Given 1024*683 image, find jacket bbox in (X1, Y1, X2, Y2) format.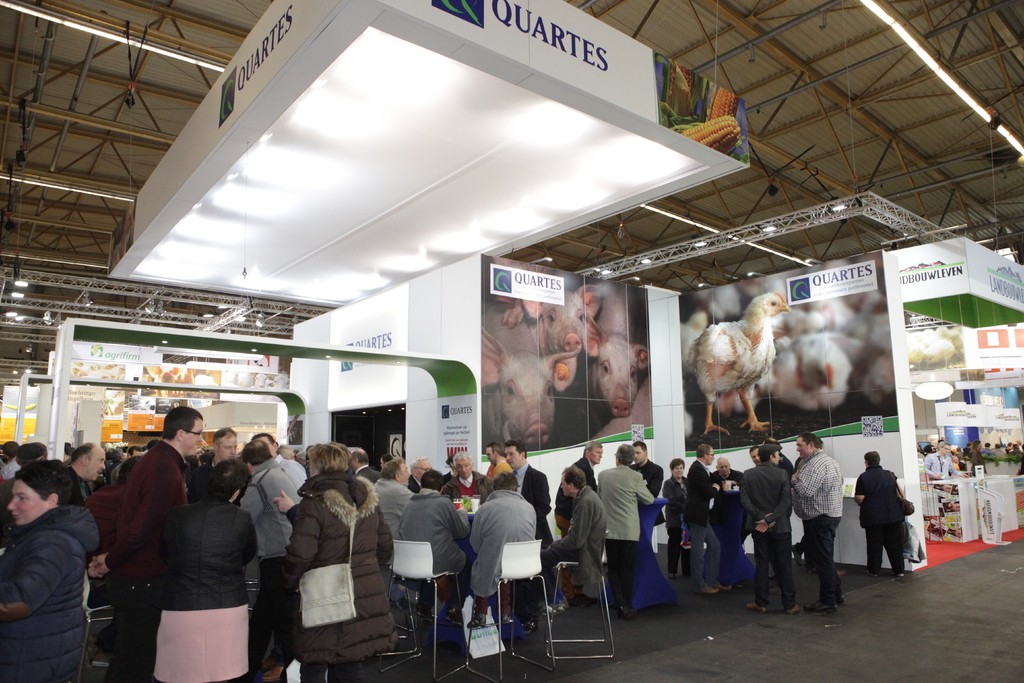
(572, 483, 609, 587).
